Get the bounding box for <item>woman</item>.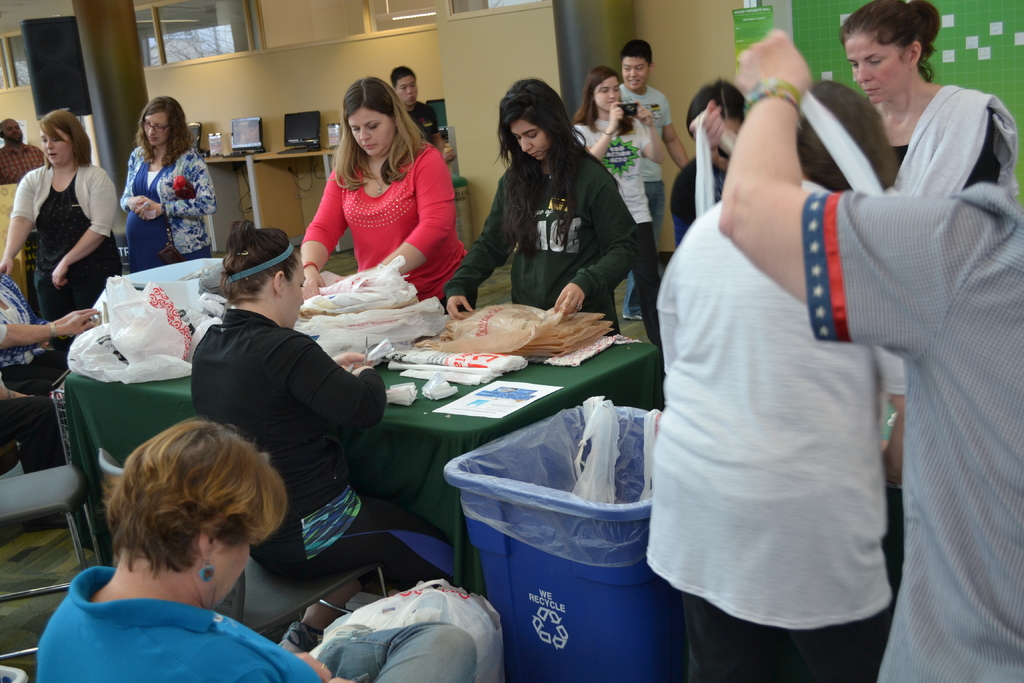
{"x1": 431, "y1": 84, "x2": 656, "y2": 349}.
